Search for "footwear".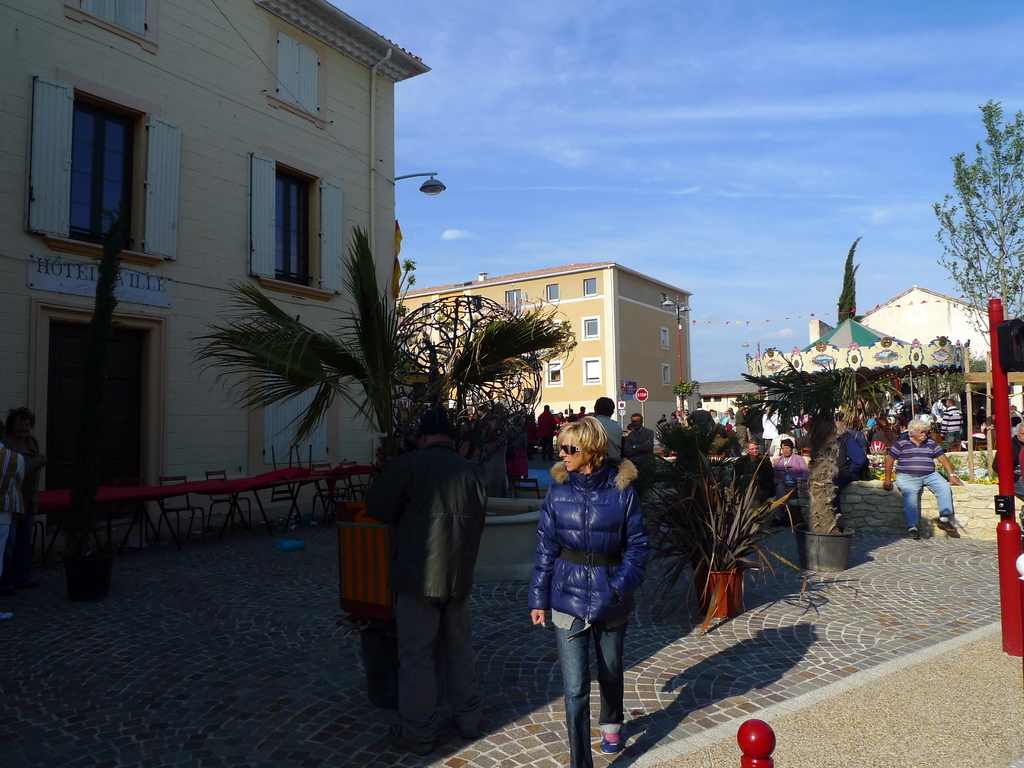
Found at [457,717,479,737].
